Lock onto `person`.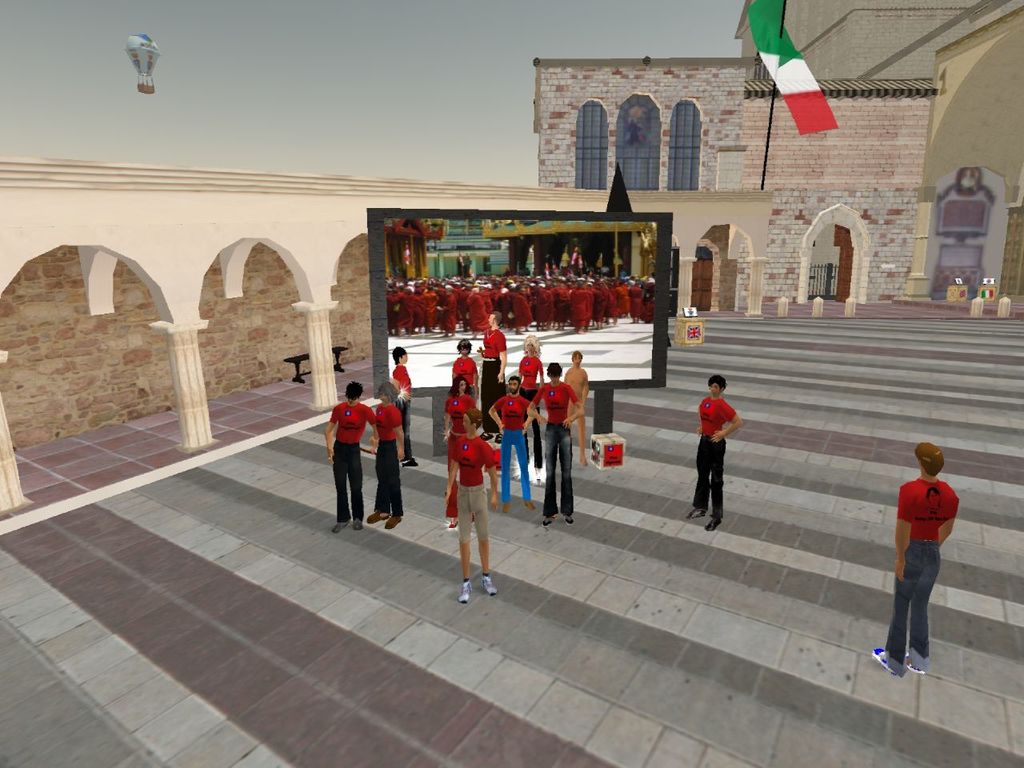
Locked: (872,443,962,675).
